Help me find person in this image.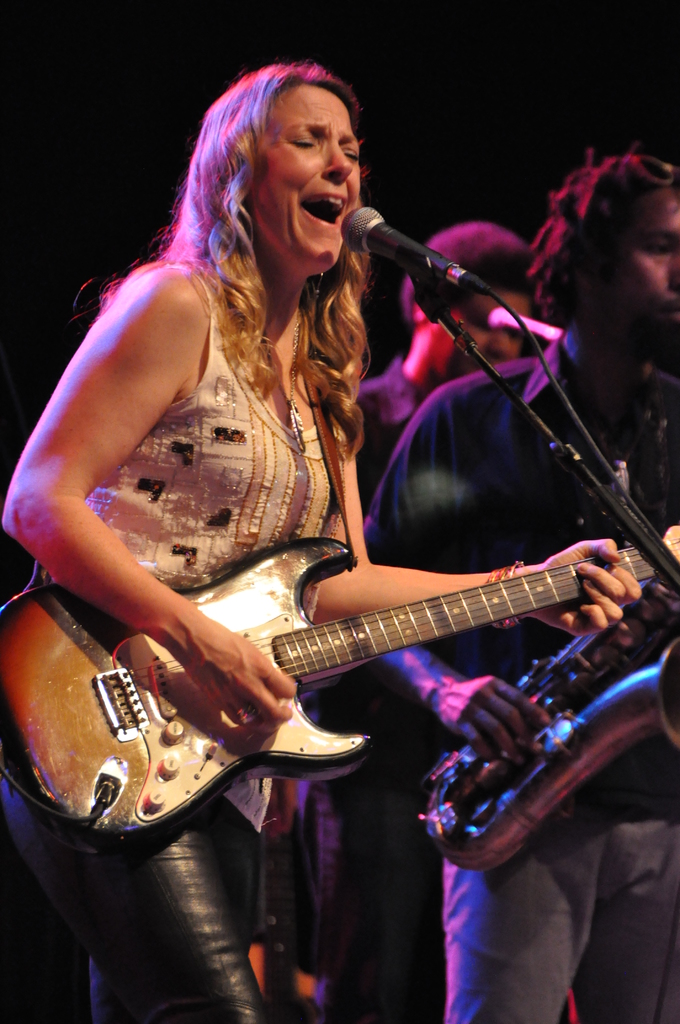
Found it: (366, 147, 679, 1019).
